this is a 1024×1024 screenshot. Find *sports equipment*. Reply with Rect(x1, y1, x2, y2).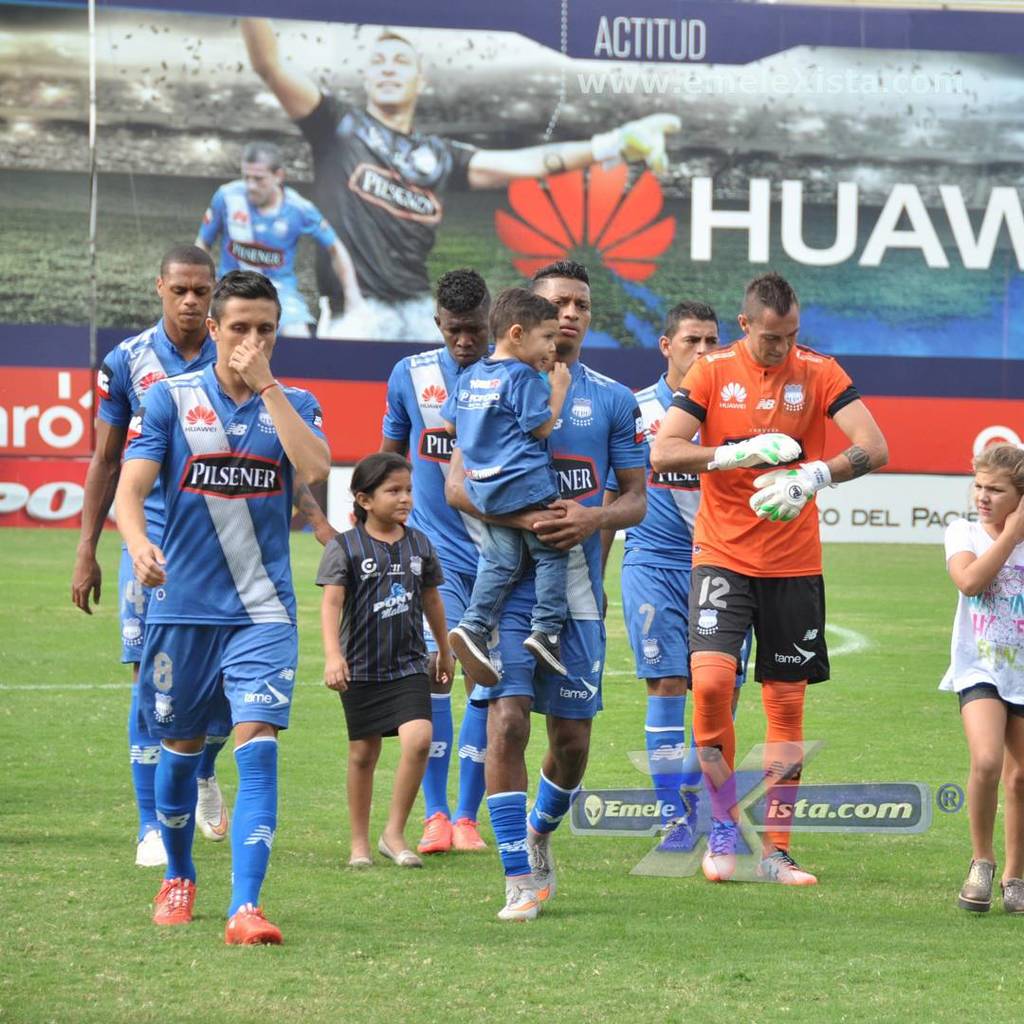
Rect(747, 459, 828, 526).
